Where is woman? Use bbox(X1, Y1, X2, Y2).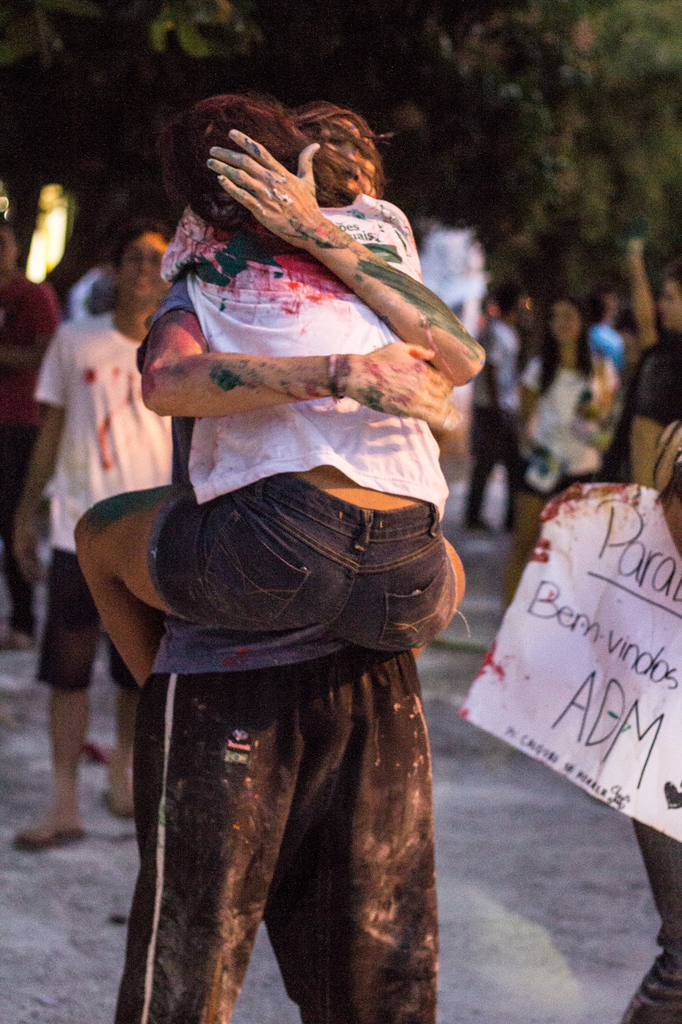
bbox(501, 293, 623, 620).
